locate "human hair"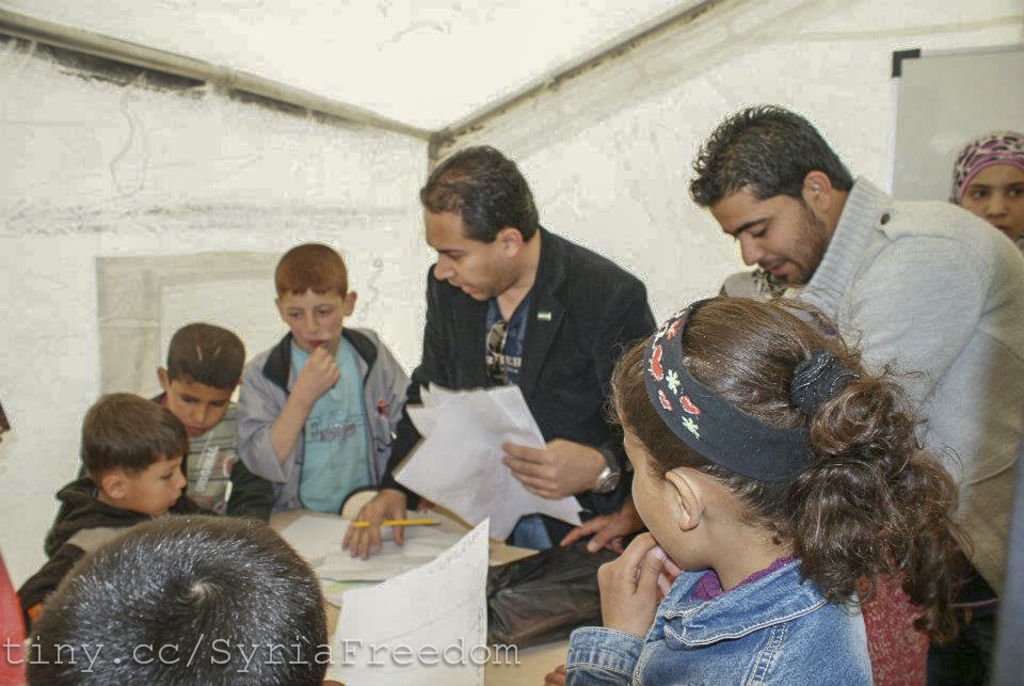
x1=418 y1=139 x2=545 y2=241
